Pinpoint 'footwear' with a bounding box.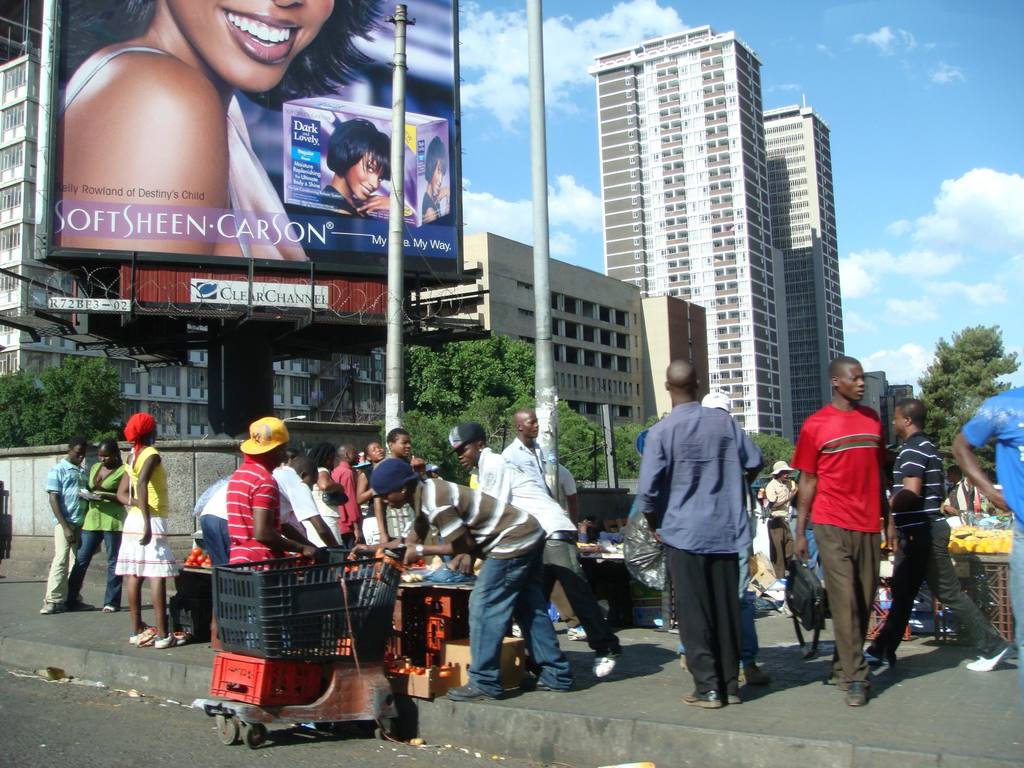
<region>447, 683, 489, 703</region>.
